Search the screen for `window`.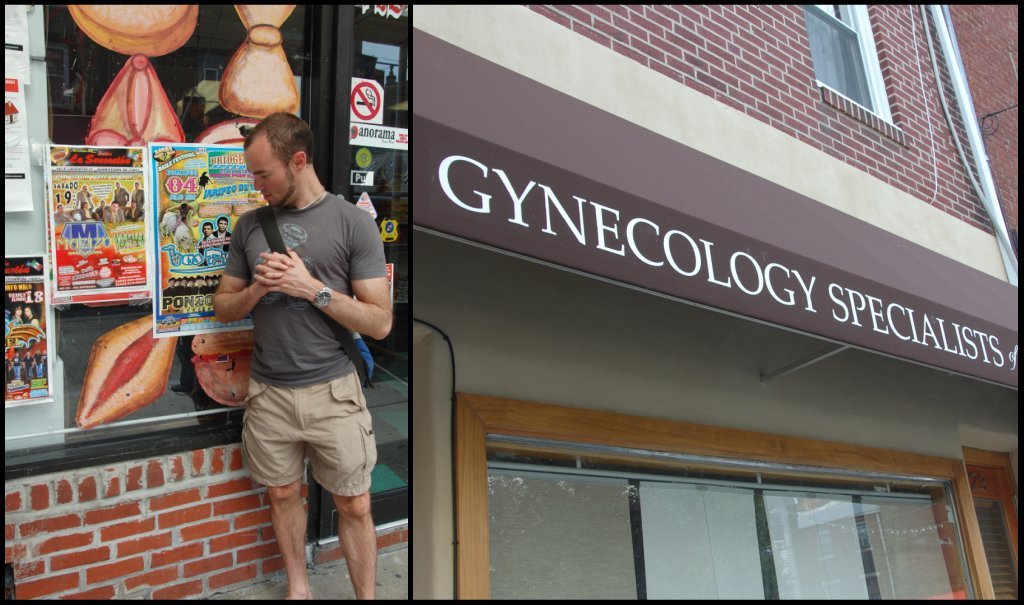
Found at 798/1/895/126.
